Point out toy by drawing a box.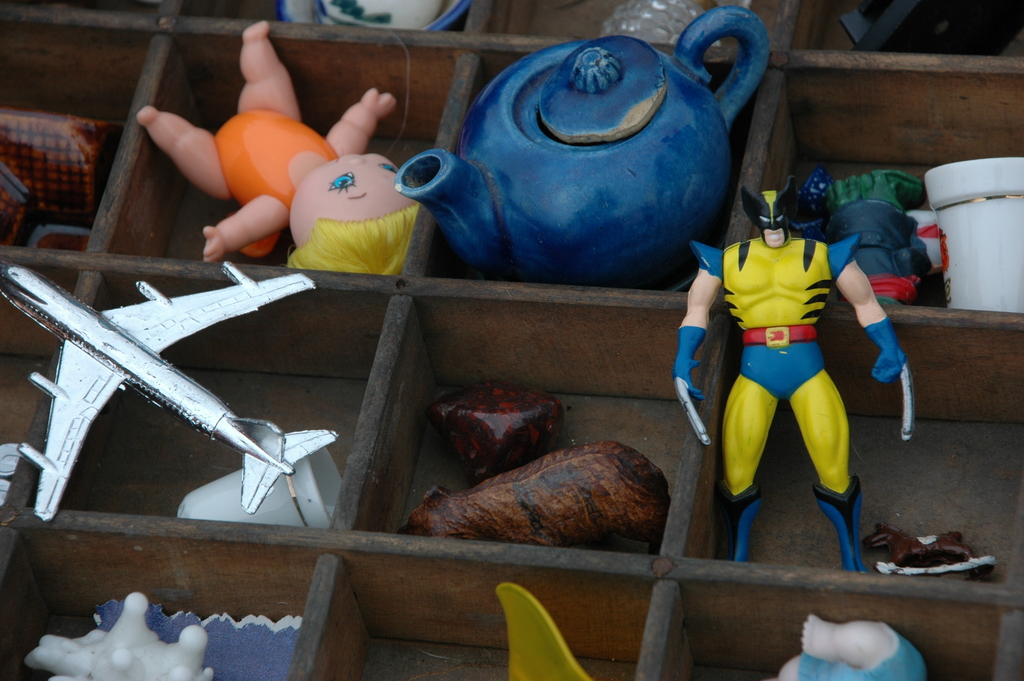
(left=496, top=580, right=593, bottom=680).
